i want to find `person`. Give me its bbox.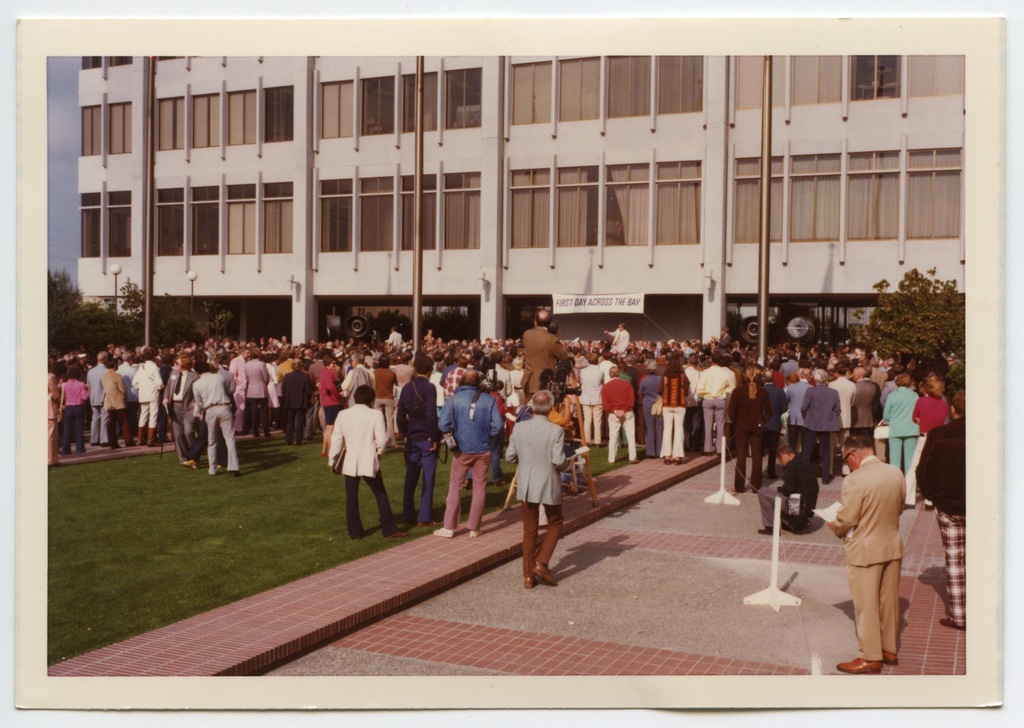
765, 368, 788, 453.
